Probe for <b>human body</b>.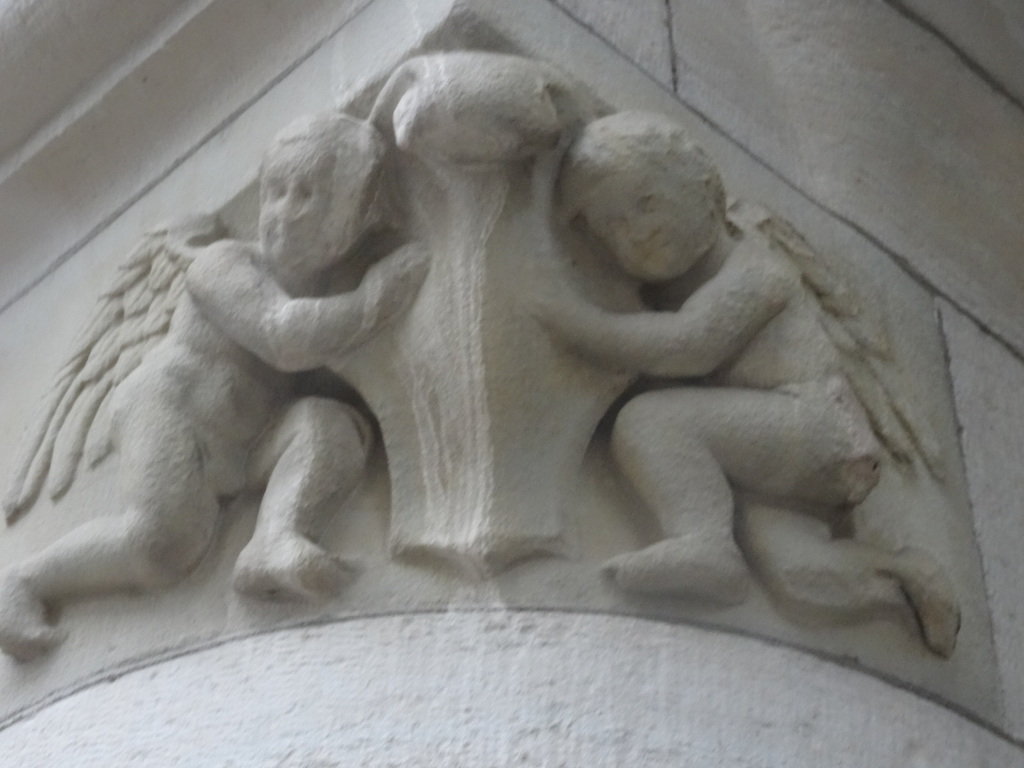
Probe result: bbox=[561, 127, 954, 657].
